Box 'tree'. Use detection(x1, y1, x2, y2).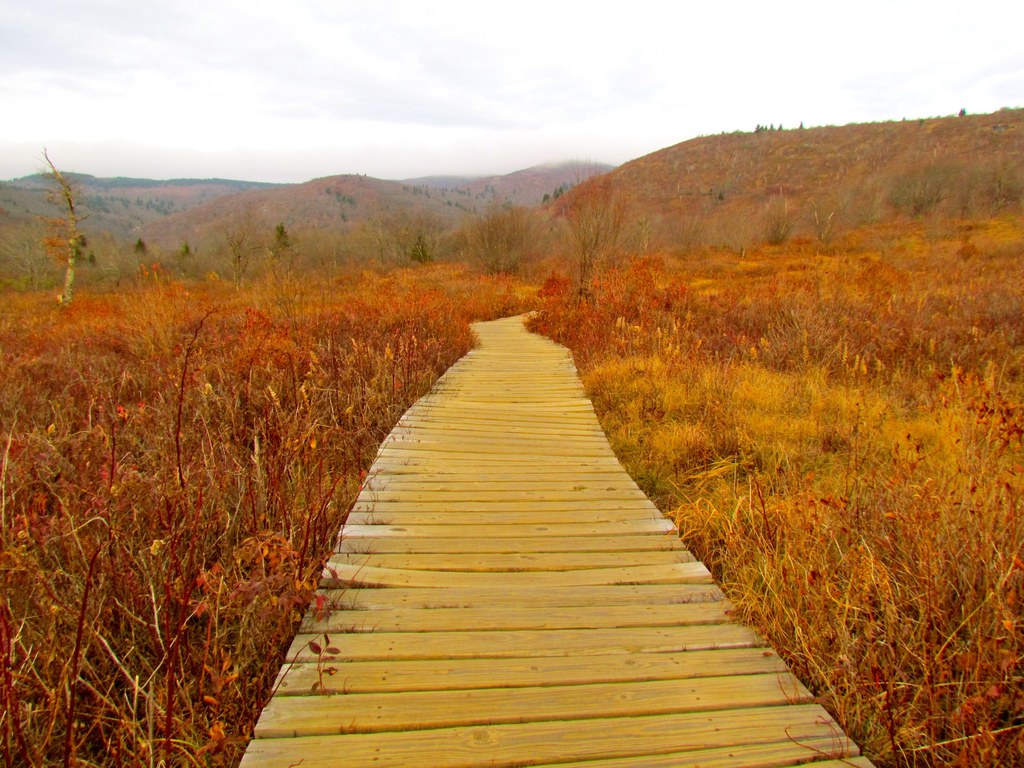
detection(457, 196, 547, 277).
